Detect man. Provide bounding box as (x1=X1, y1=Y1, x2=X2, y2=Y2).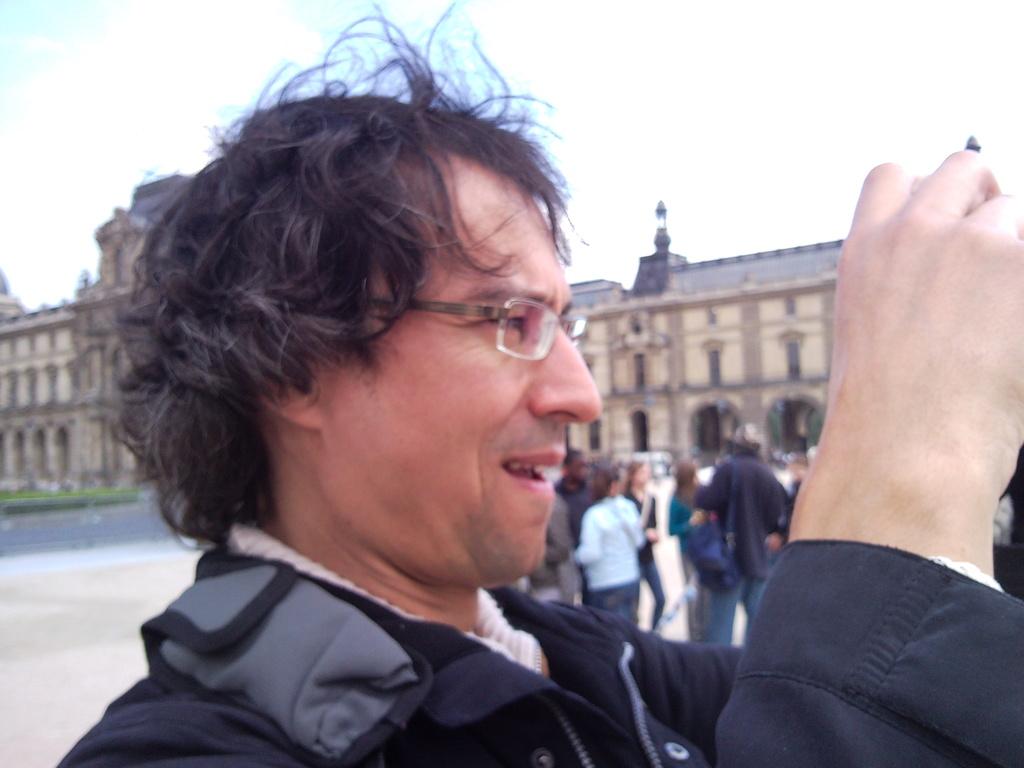
(x1=51, y1=0, x2=1023, y2=767).
